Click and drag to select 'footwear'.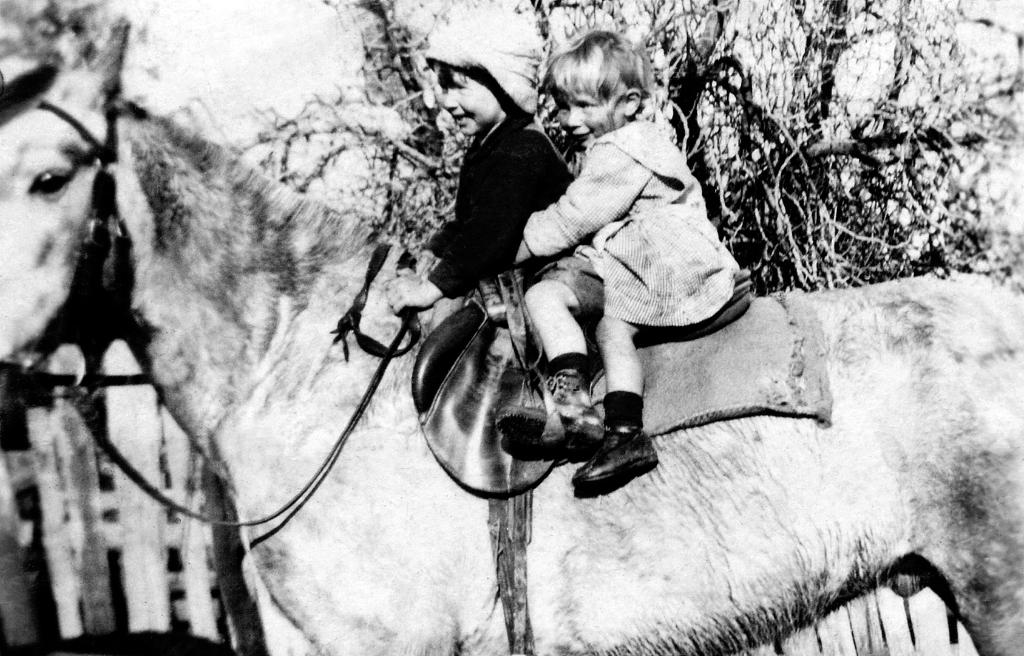
Selection: <region>586, 427, 660, 500</region>.
